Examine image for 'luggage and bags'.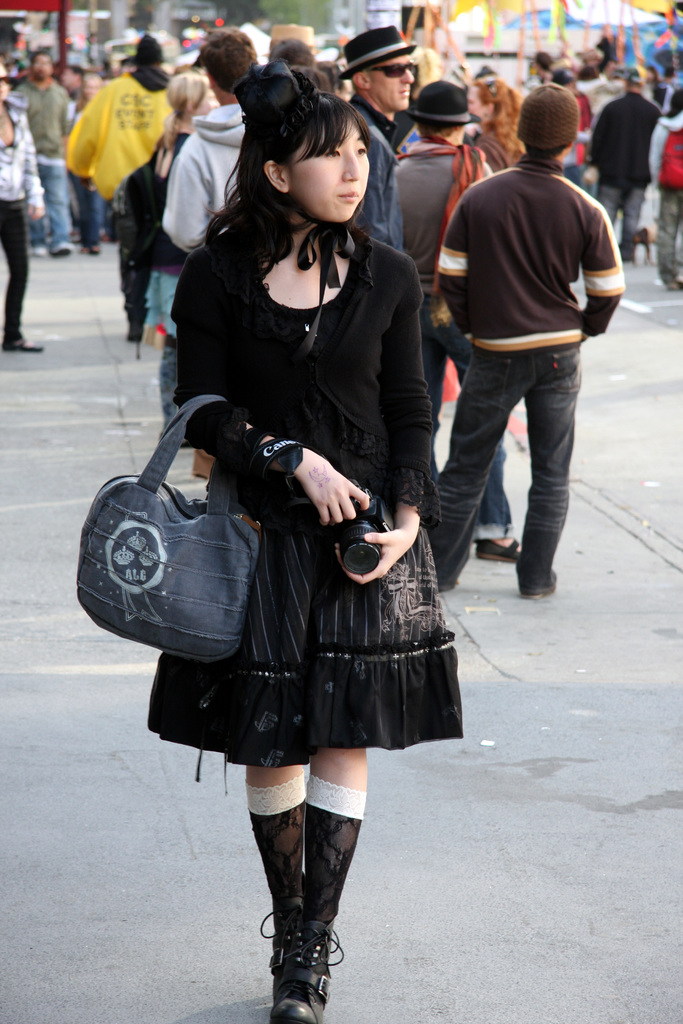
Examination result: Rect(659, 118, 682, 189).
